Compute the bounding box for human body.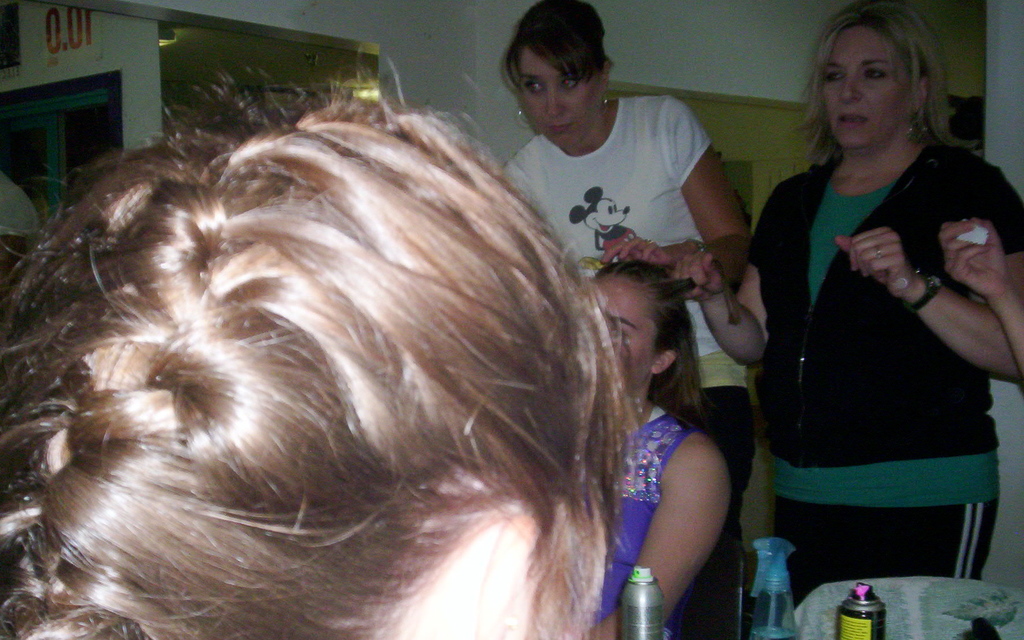
box=[717, 53, 979, 639].
